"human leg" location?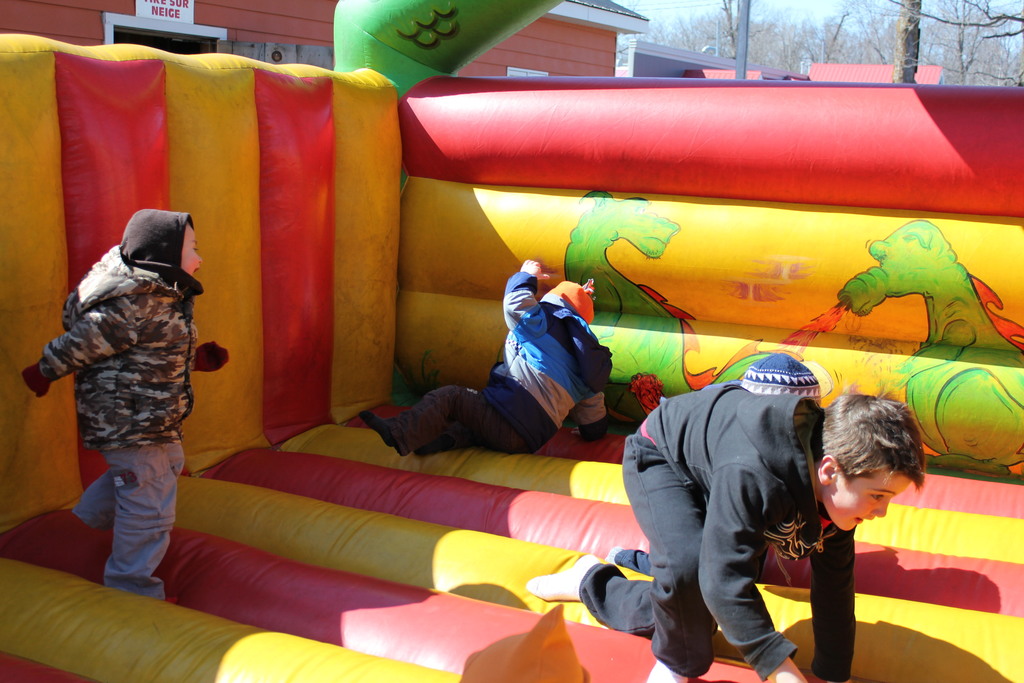
[624, 415, 716, 680]
